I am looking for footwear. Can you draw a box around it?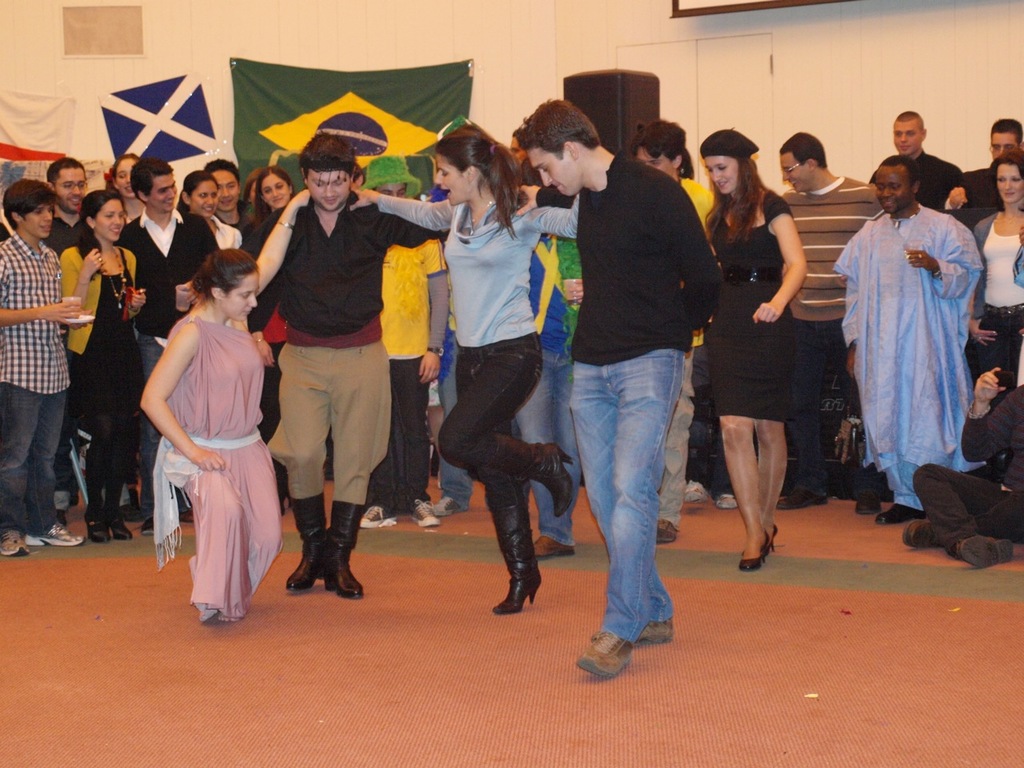
Sure, the bounding box is x1=685 y1=475 x2=707 y2=497.
